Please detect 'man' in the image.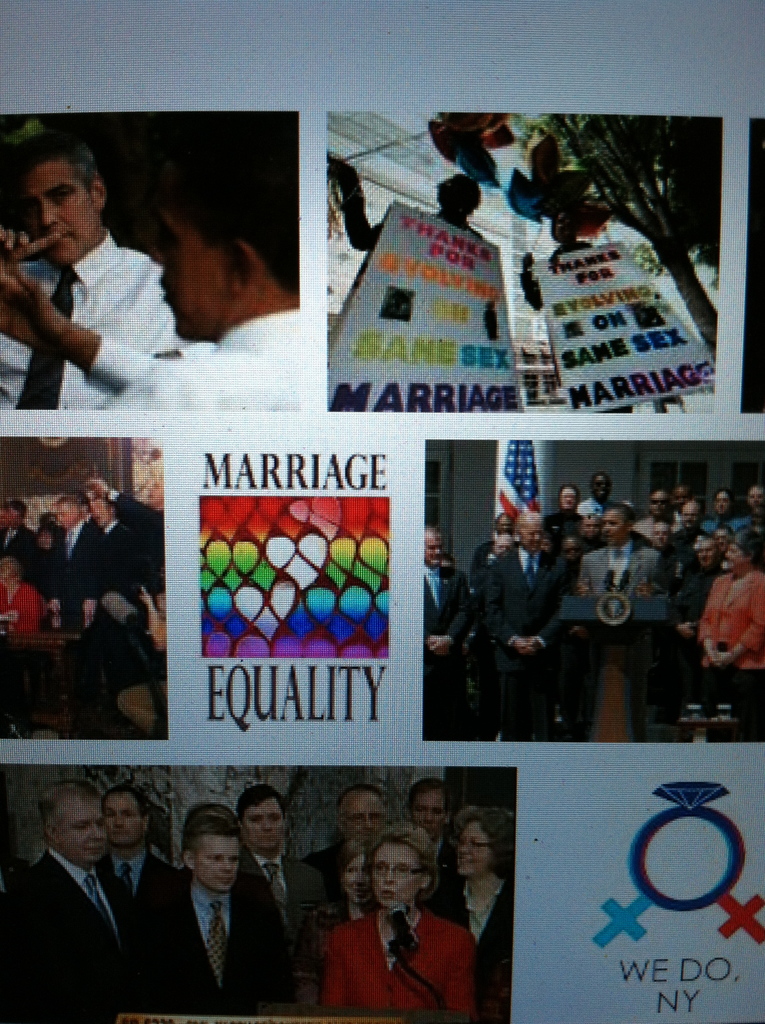
<region>92, 779, 168, 923</region>.
